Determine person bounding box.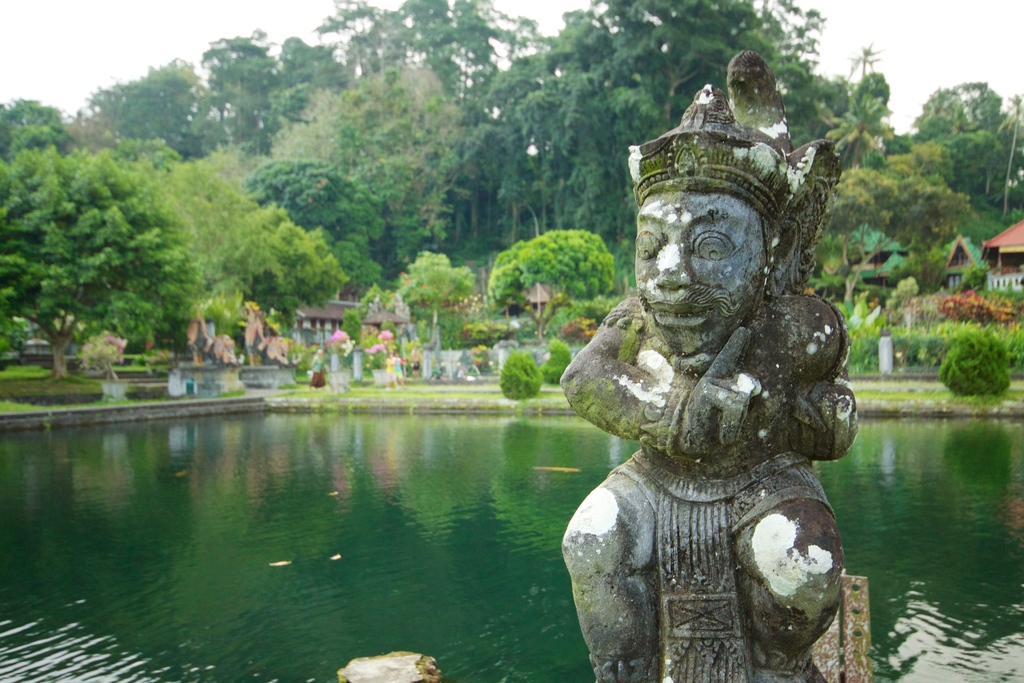
Determined: select_region(305, 343, 328, 393).
